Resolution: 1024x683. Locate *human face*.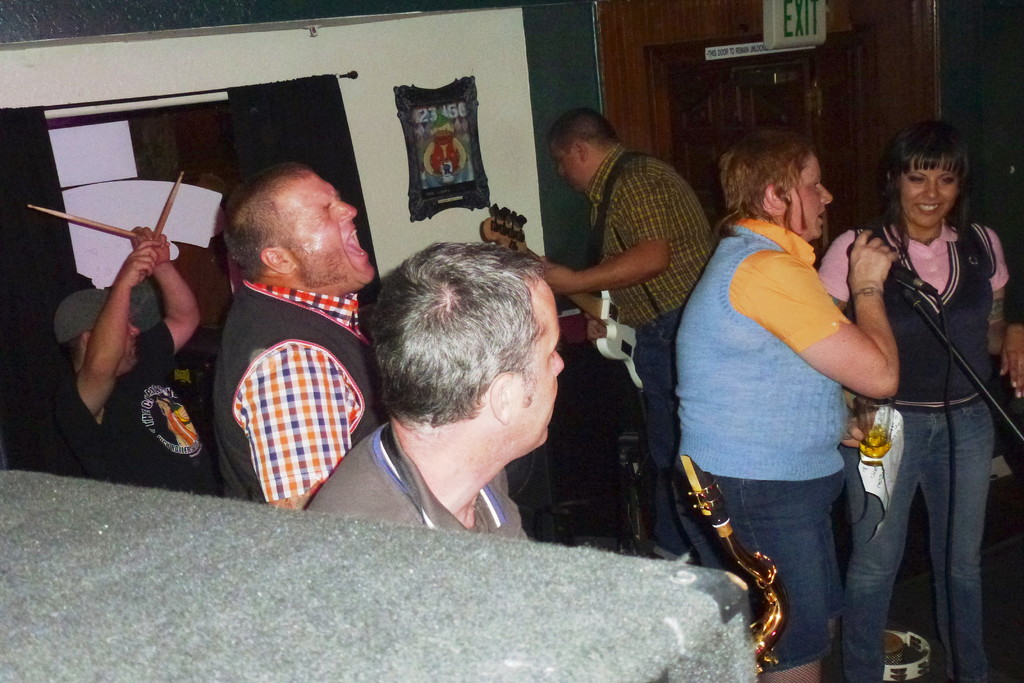
detection(902, 159, 964, 227).
